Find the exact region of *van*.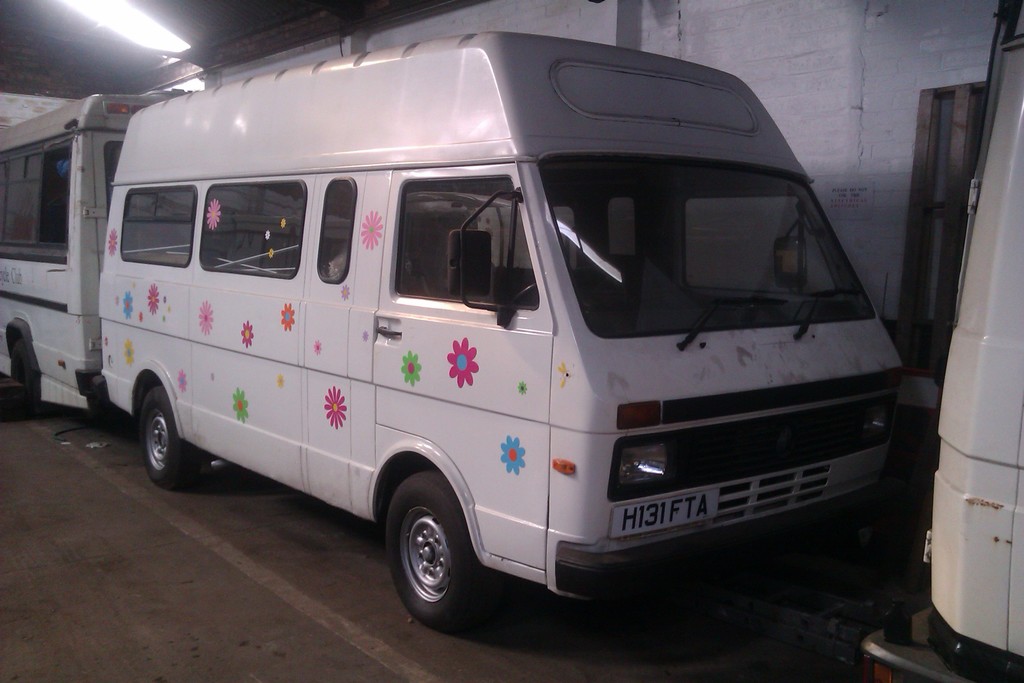
Exact region: x1=90, y1=29, x2=905, y2=638.
